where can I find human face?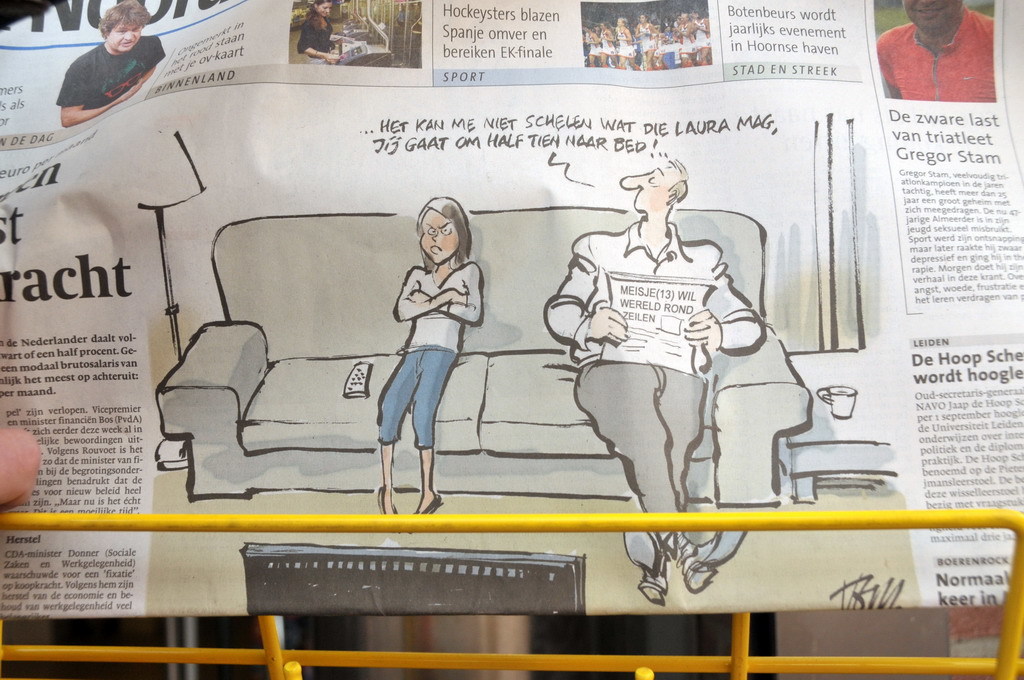
You can find it at [left=317, top=0, right=330, bottom=17].
